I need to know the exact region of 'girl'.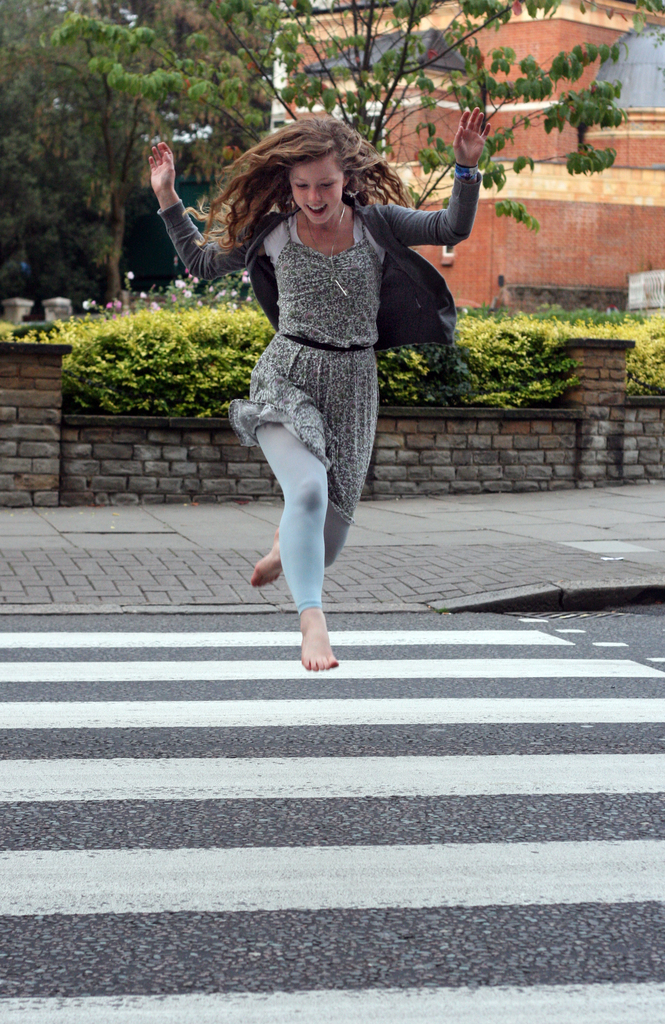
Region: [152, 108, 490, 675].
